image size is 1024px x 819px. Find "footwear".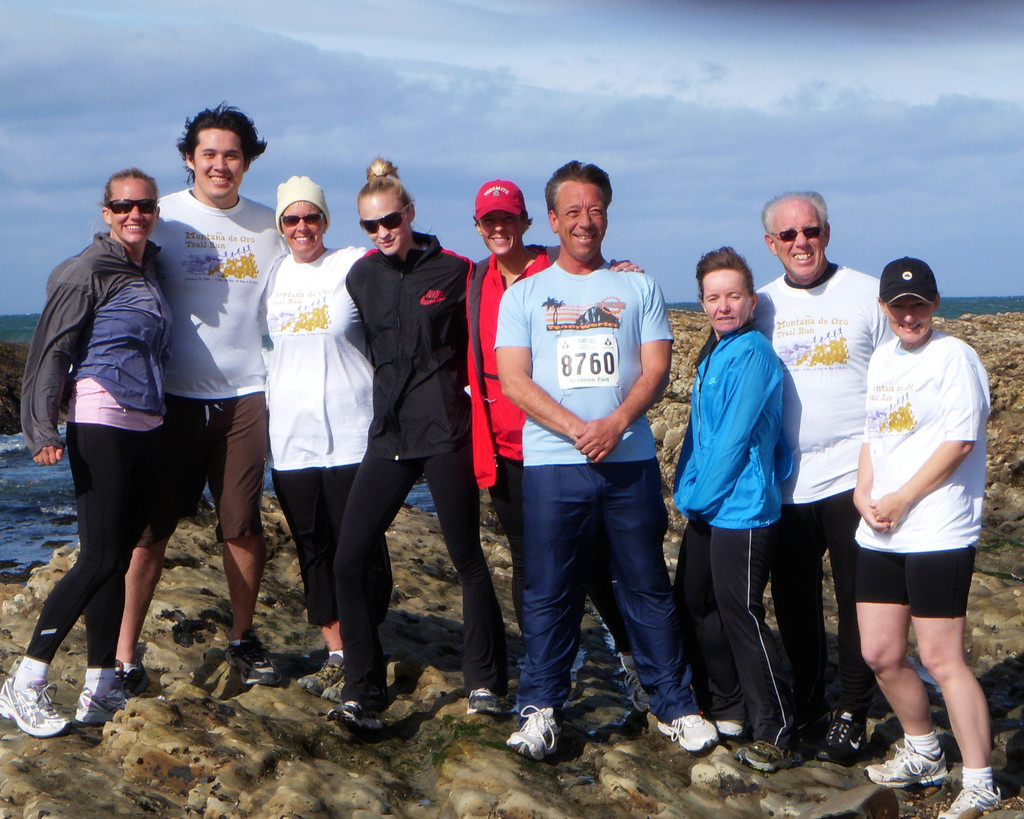
{"left": 493, "top": 708, "right": 545, "bottom": 767}.
